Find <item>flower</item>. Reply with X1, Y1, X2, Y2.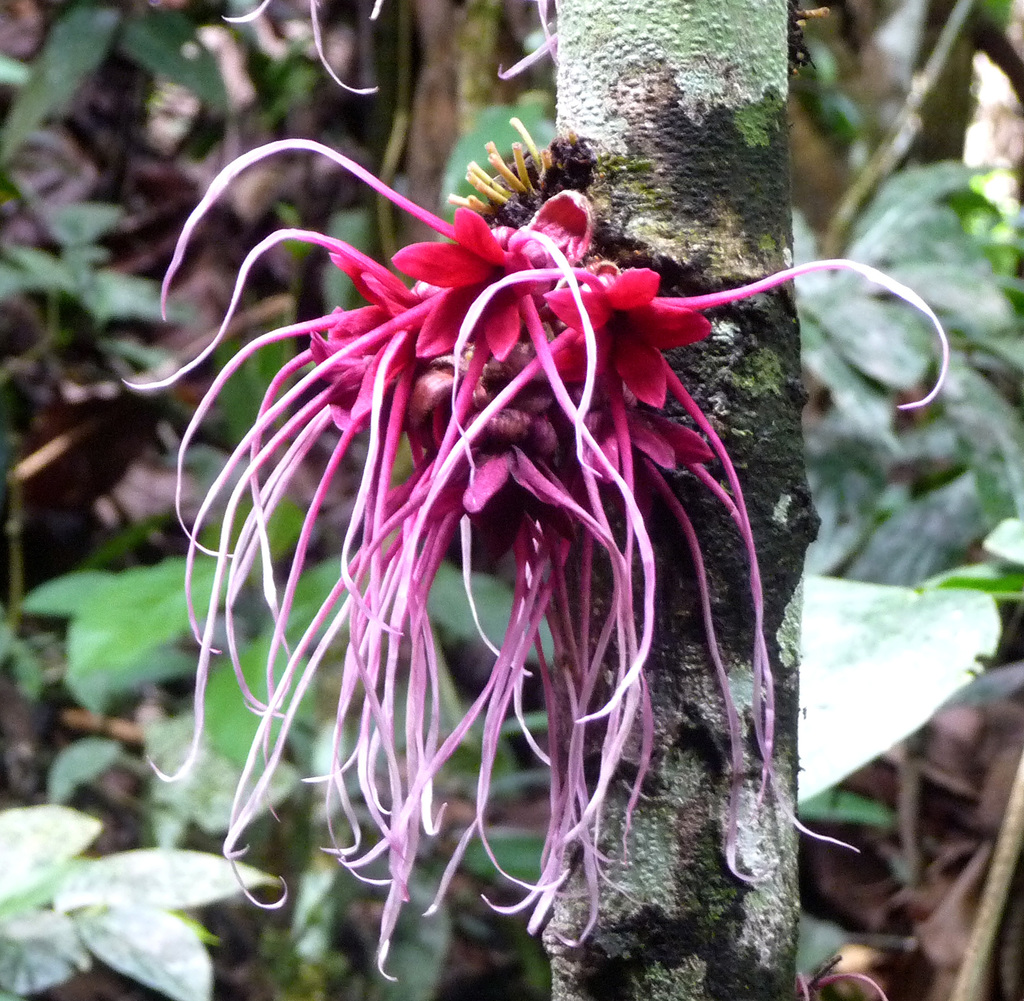
164, 150, 794, 906.
